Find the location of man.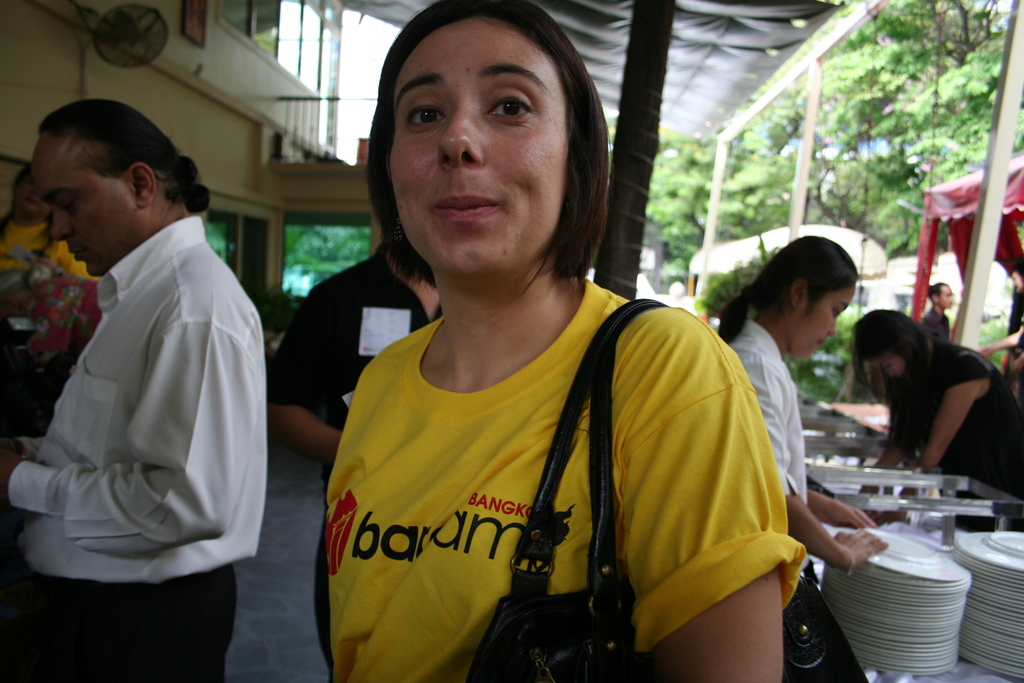
Location: l=979, t=259, r=1023, b=375.
